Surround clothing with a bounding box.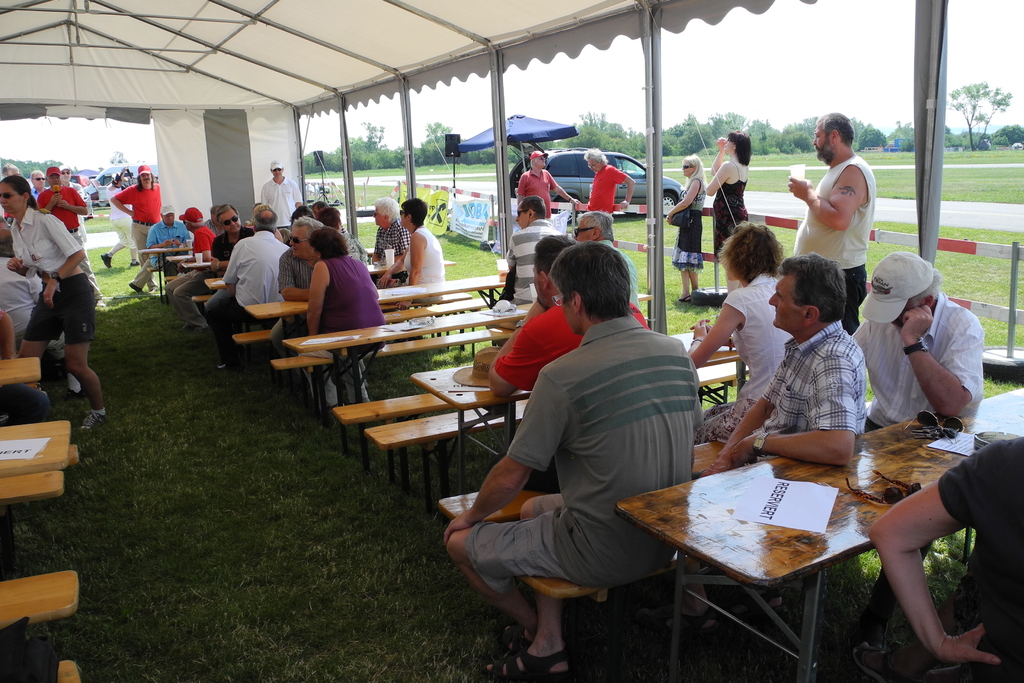
[left=516, top=165, right=556, bottom=217].
